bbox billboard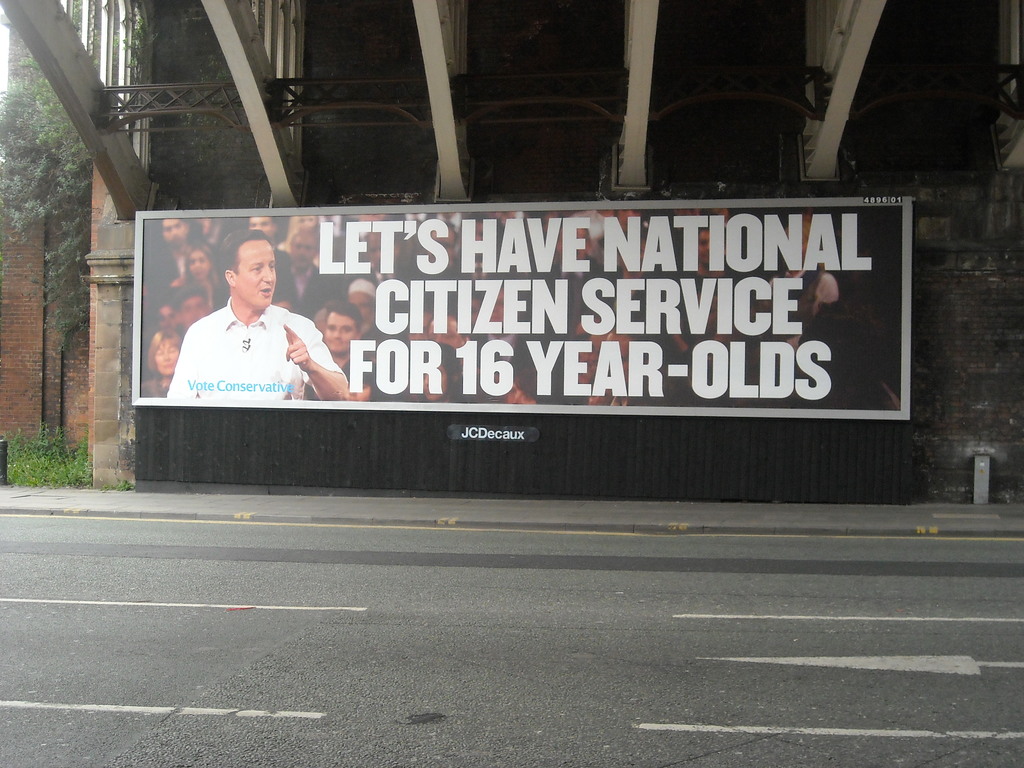
pyautogui.locateOnScreen(116, 188, 883, 452)
